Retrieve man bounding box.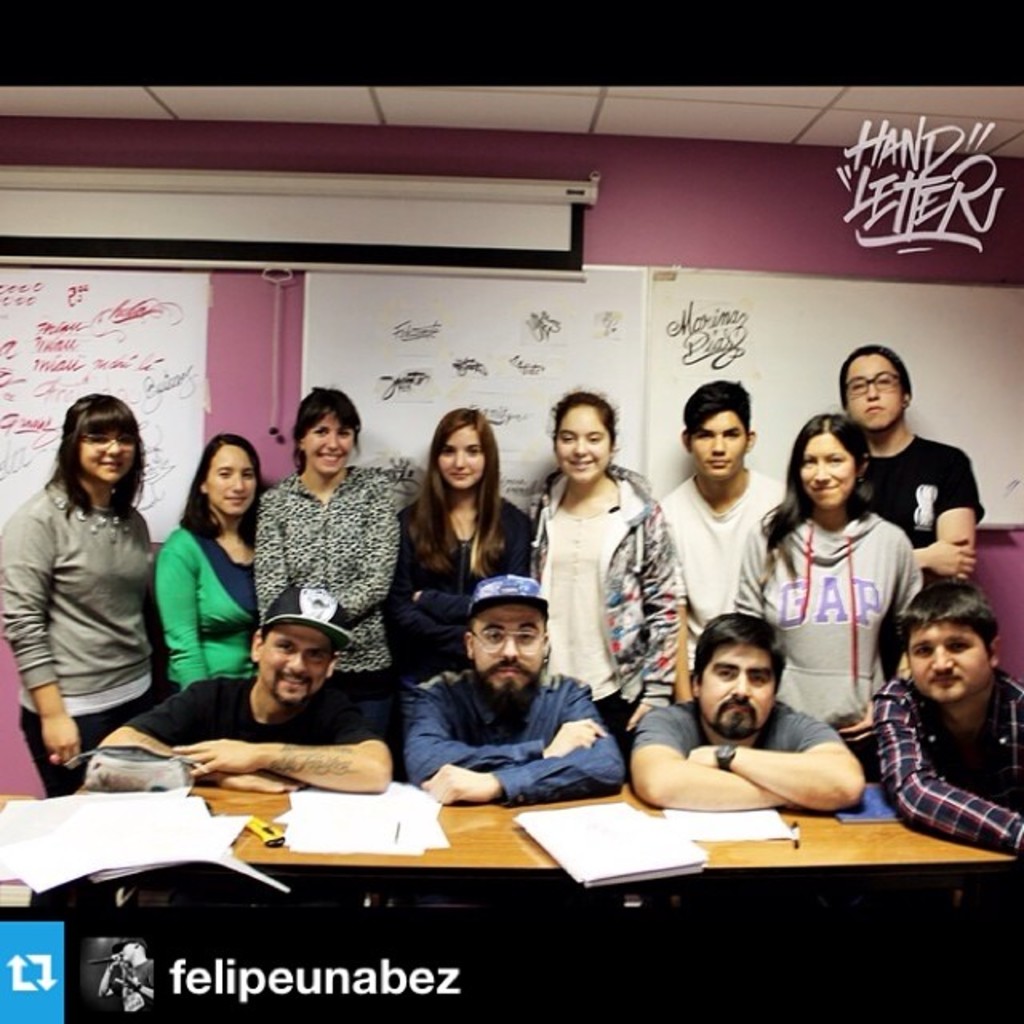
Bounding box: bbox=[858, 587, 1022, 856].
